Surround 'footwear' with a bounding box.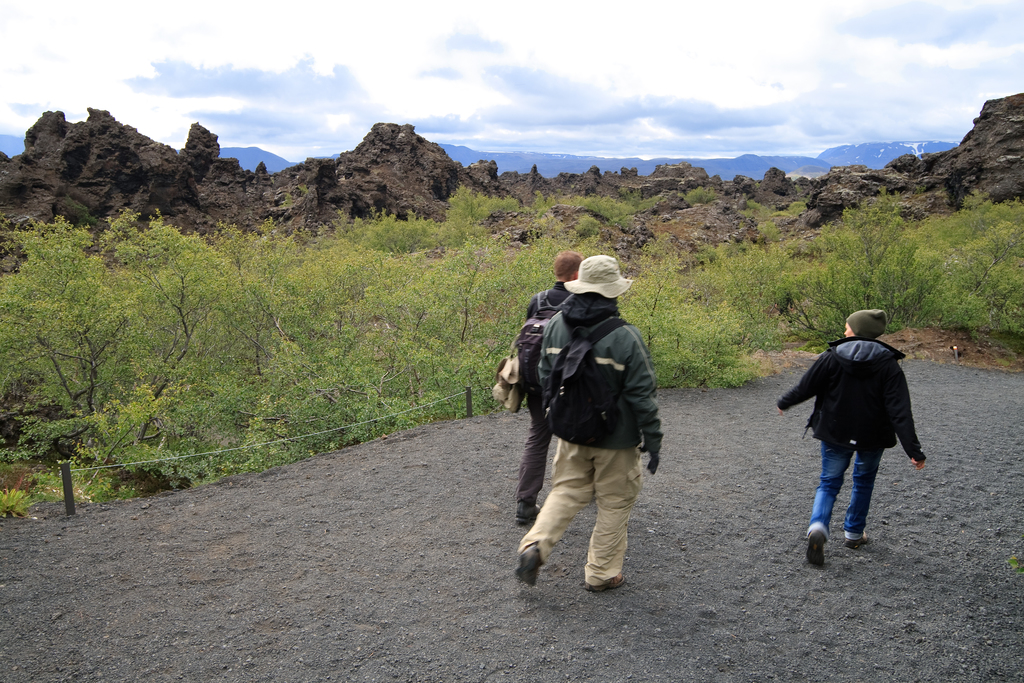
l=810, t=529, r=826, b=570.
